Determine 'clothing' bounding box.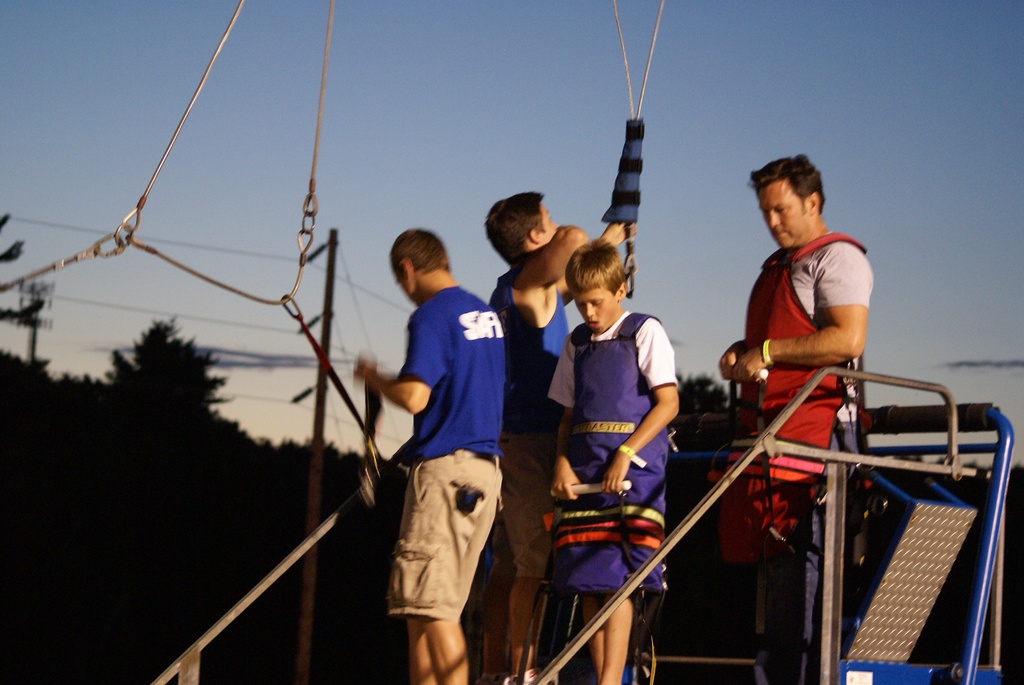
Determined: <region>717, 229, 874, 684</region>.
